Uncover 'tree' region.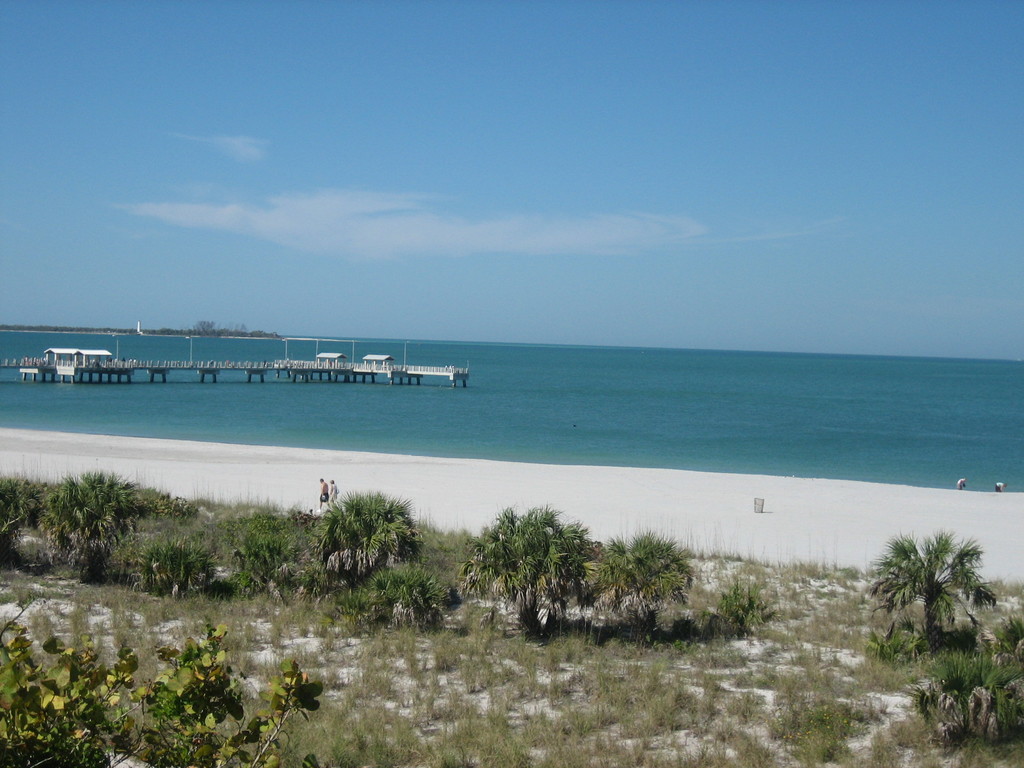
Uncovered: region(588, 538, 713, 634).
